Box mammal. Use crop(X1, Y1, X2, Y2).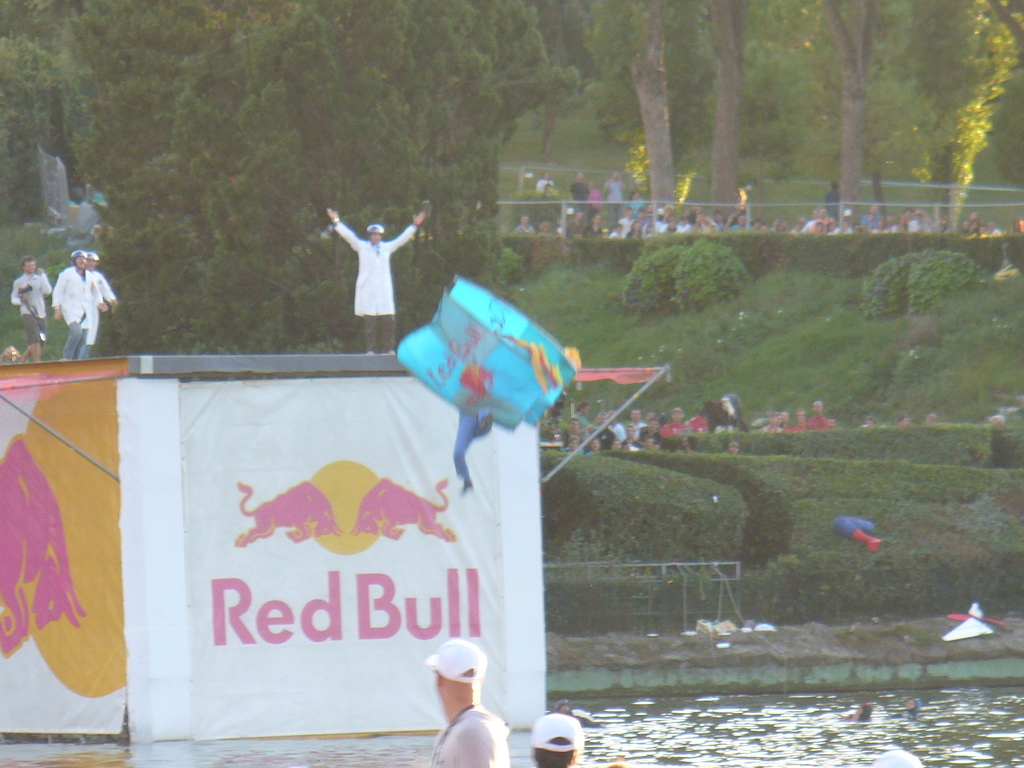
crop(554, 699, 570, 717).
